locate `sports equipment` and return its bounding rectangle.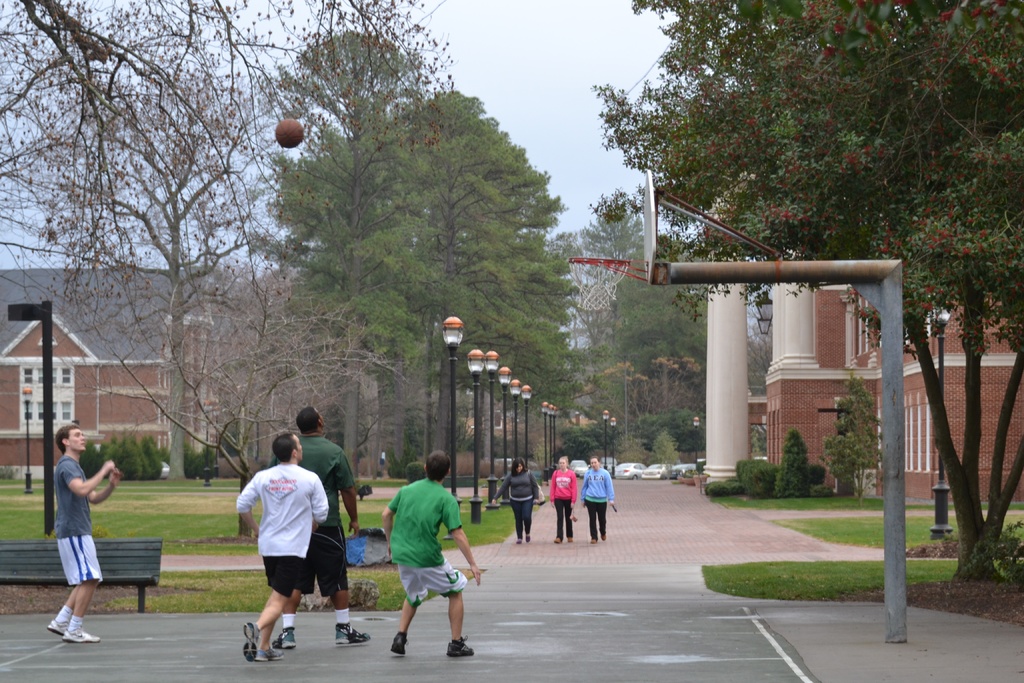
bbox=[570, 256, 647, 310].
